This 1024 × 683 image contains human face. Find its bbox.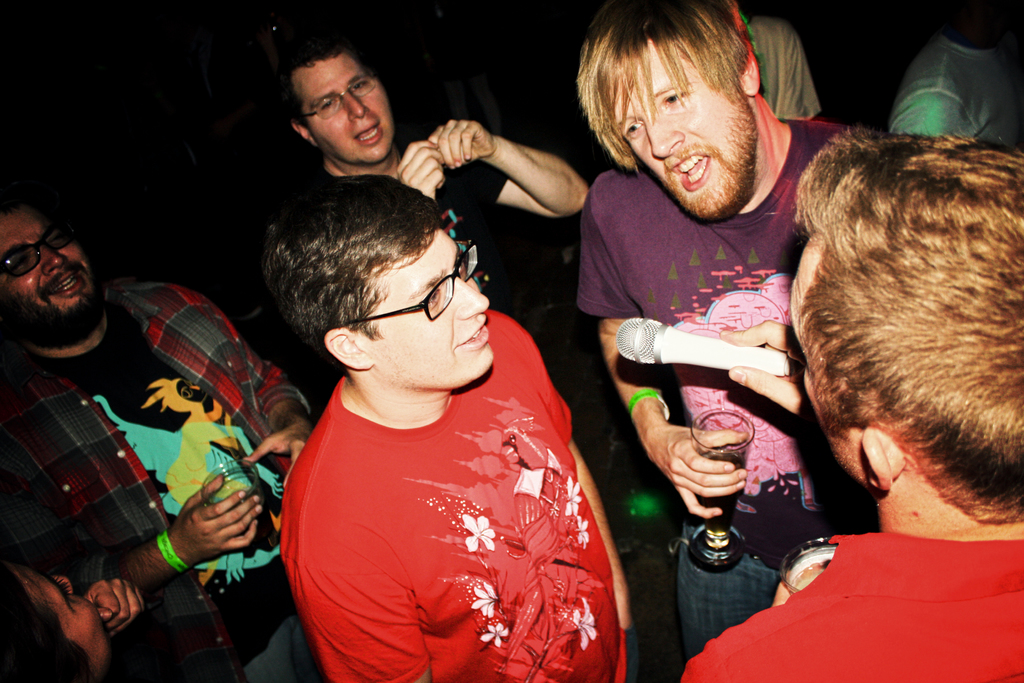
[left=307, top=56, right=401, bottom=161].
